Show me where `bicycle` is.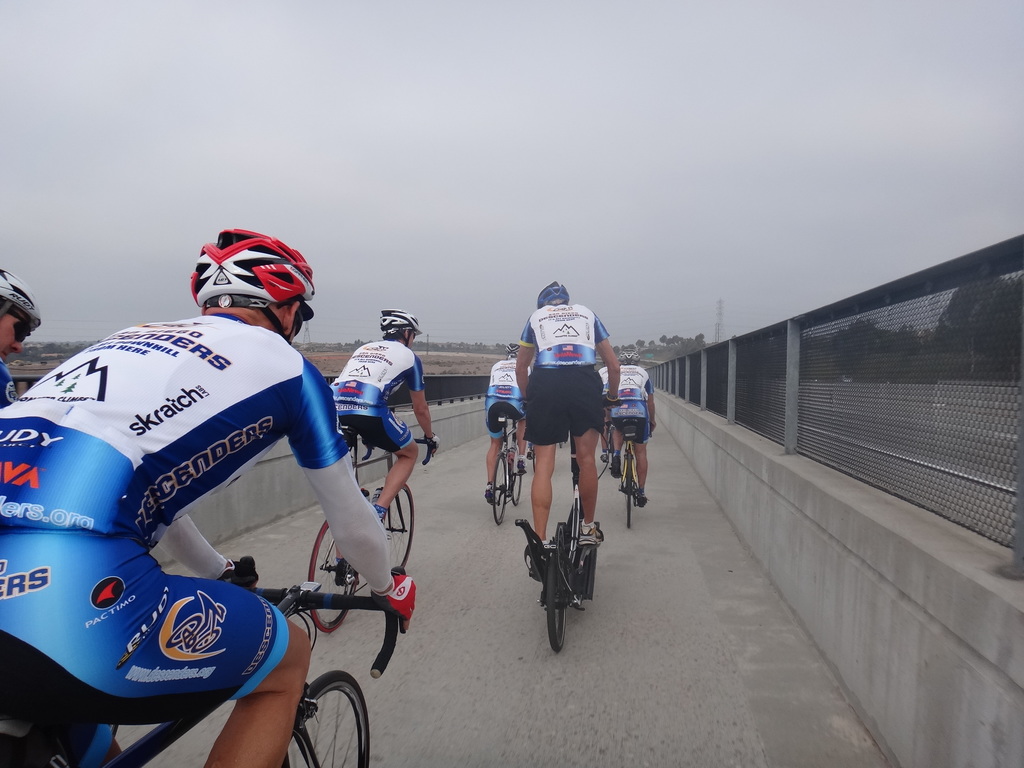
`bicycle` is at left=485, top=415, right=527, bottom=518.
